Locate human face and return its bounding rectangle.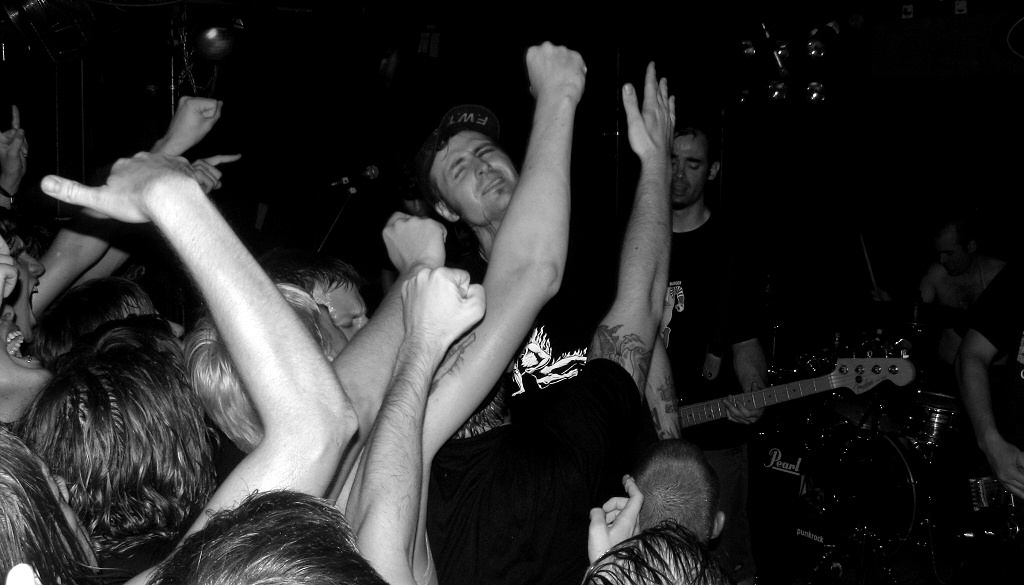
Rect(323, 284, 370, 341).
